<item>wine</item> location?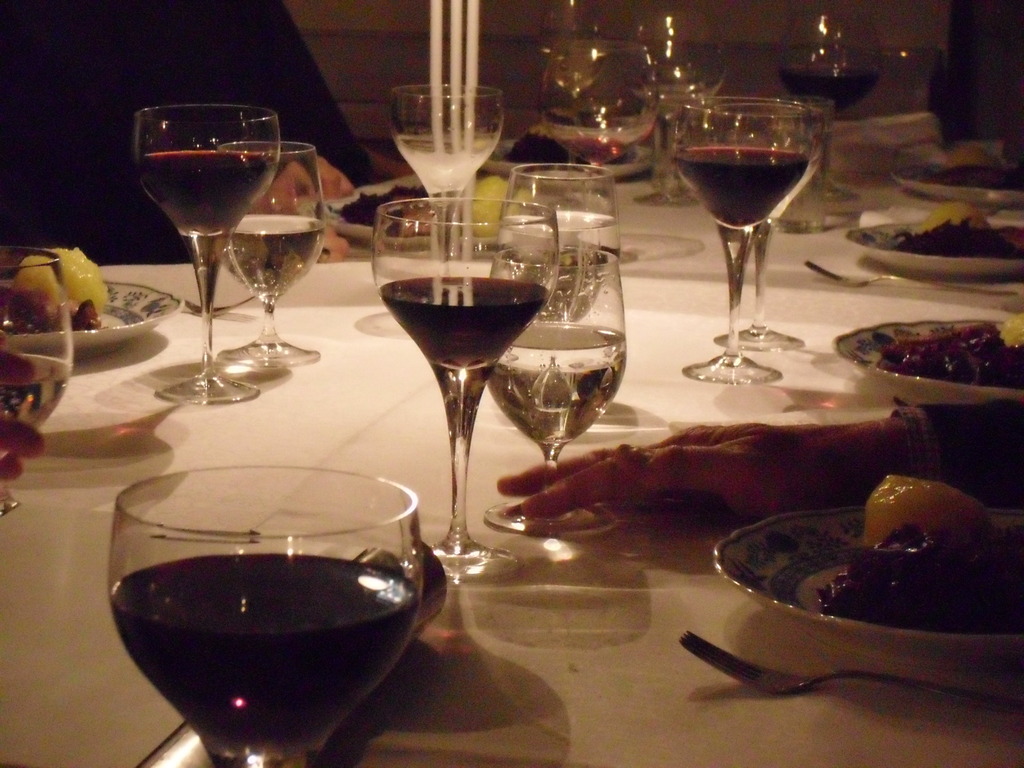
659, 136, 814, 228
